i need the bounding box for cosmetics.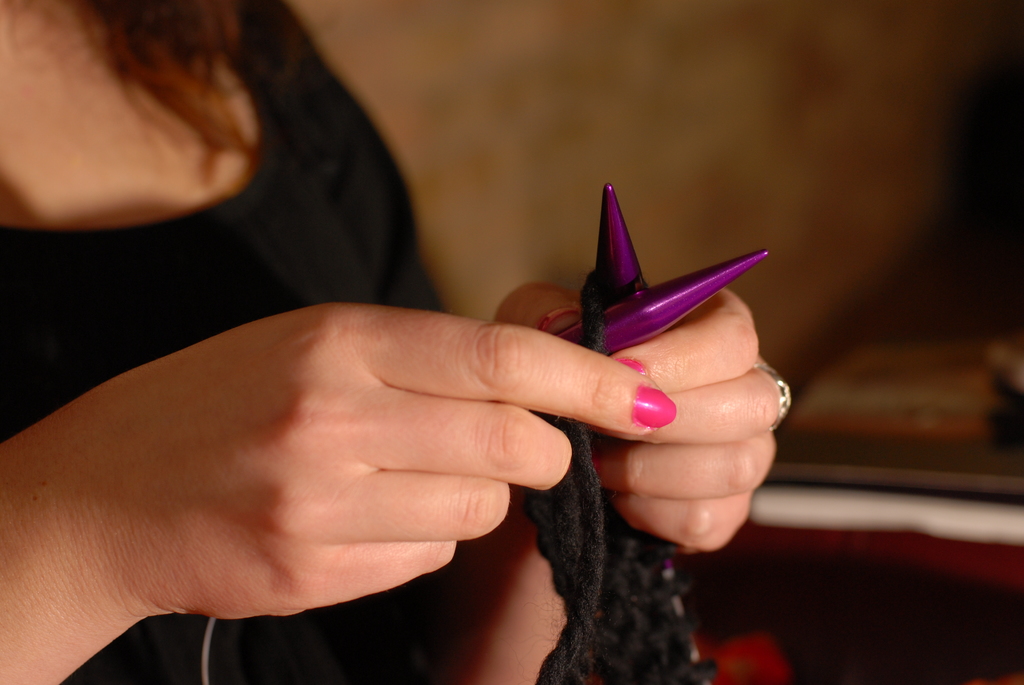
Here it is: rect(632, 386, 678, 429).
